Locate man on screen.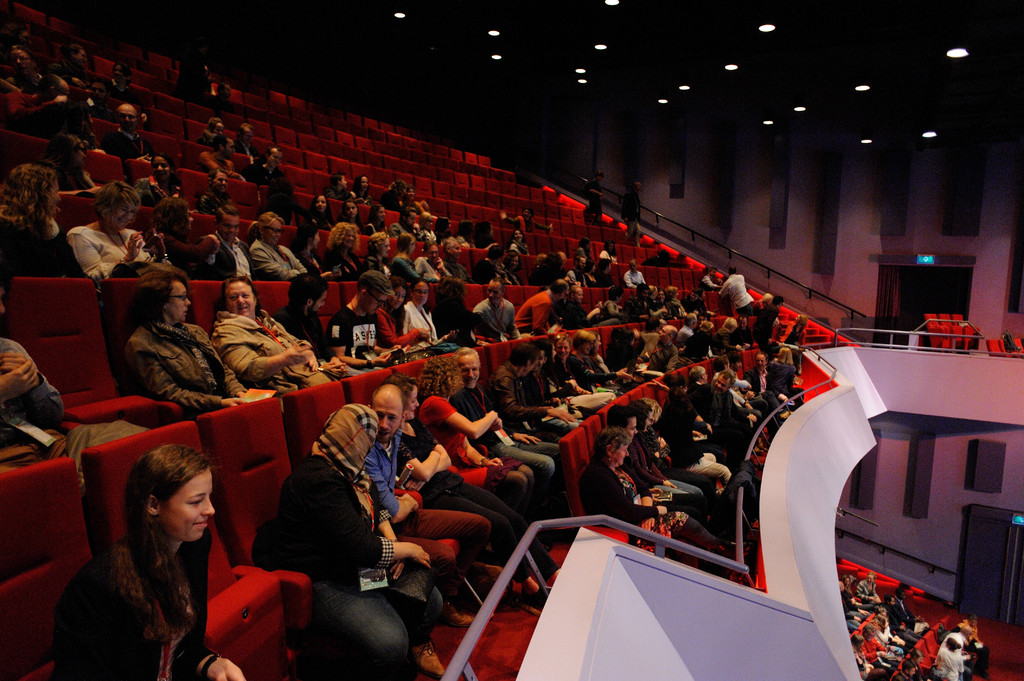
On screen at 624,260,646,289.
